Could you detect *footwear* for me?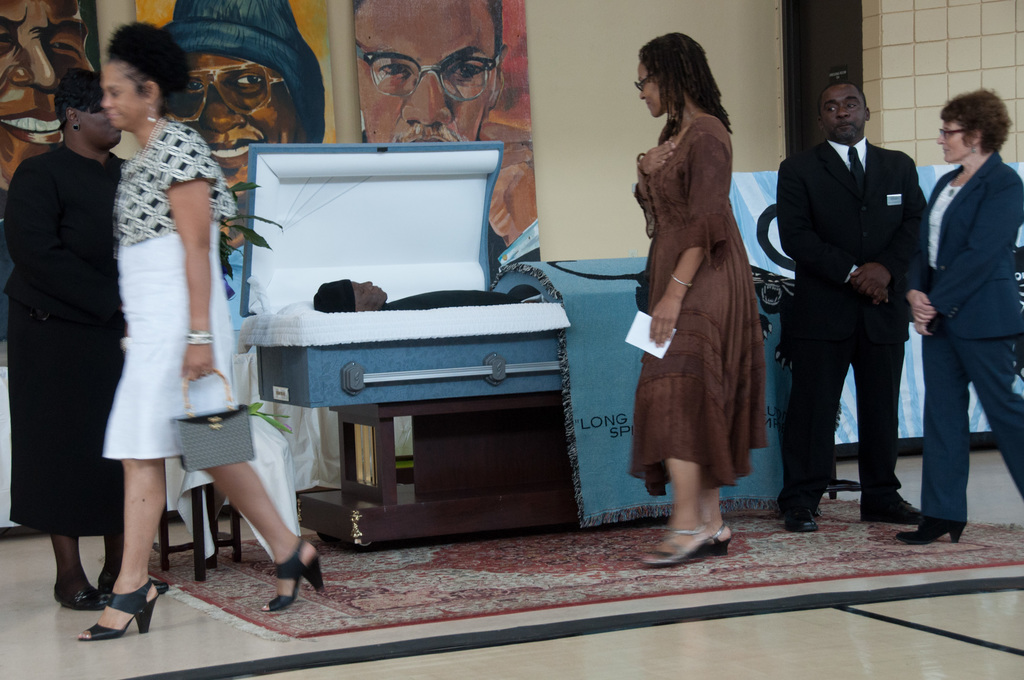
Detection result: pyautogui.locateOnScreen(262, 539, 325, 618).
